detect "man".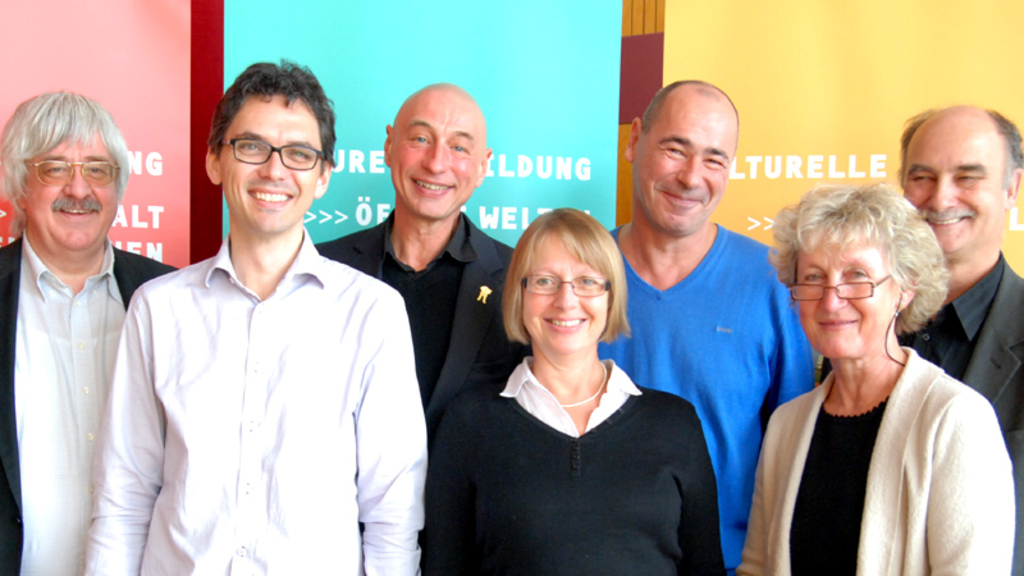
Detected at box(611, 74, 815, 575).
